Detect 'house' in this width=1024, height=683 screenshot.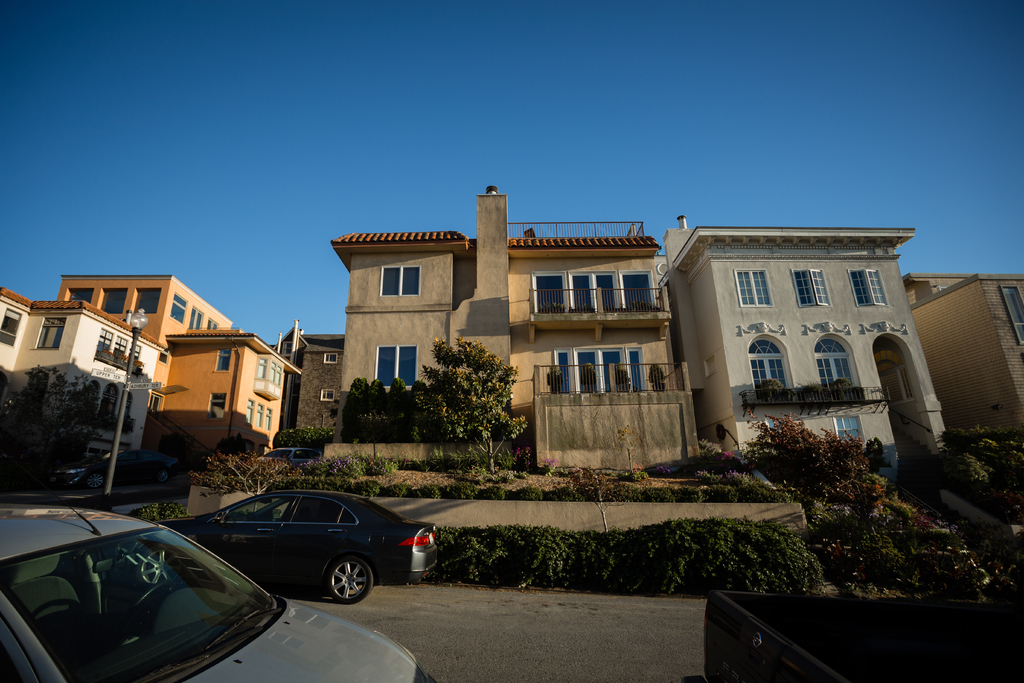
Detection: 637, 205, 966, 495.
